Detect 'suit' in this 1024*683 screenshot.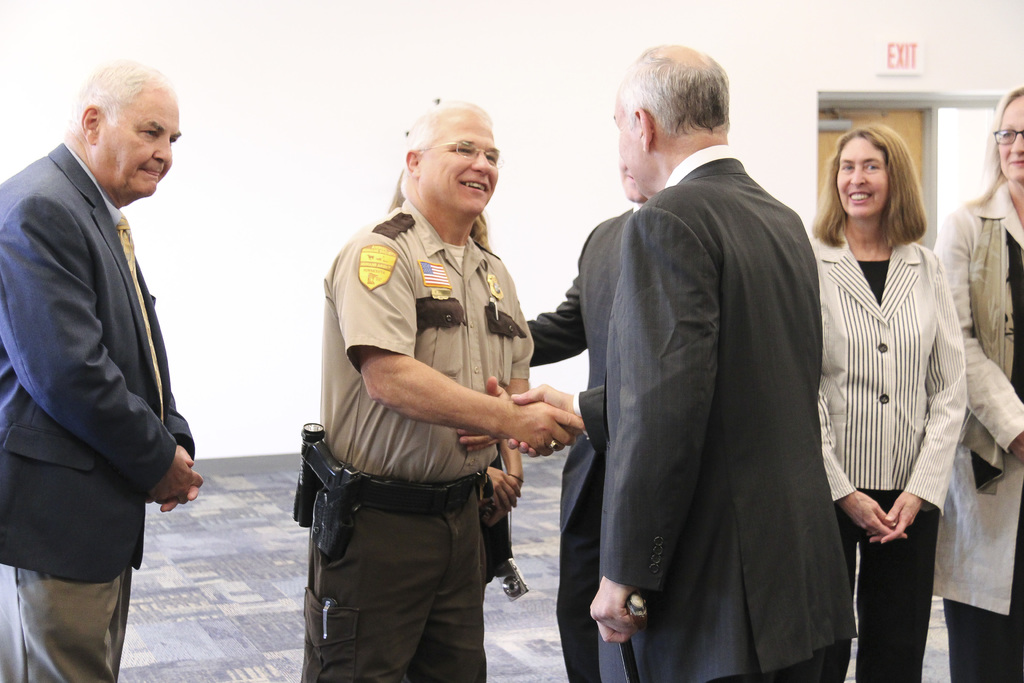
Detection: left=804, top=224, right=965, bottom=682.
